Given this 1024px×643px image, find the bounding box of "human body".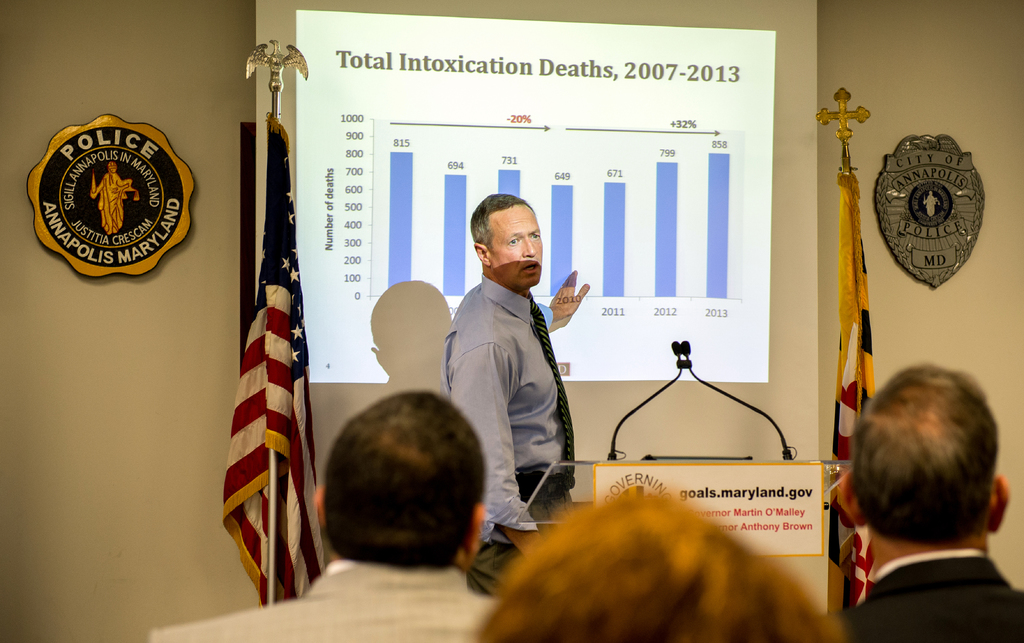
select_region(81, 158, 138, 235).
